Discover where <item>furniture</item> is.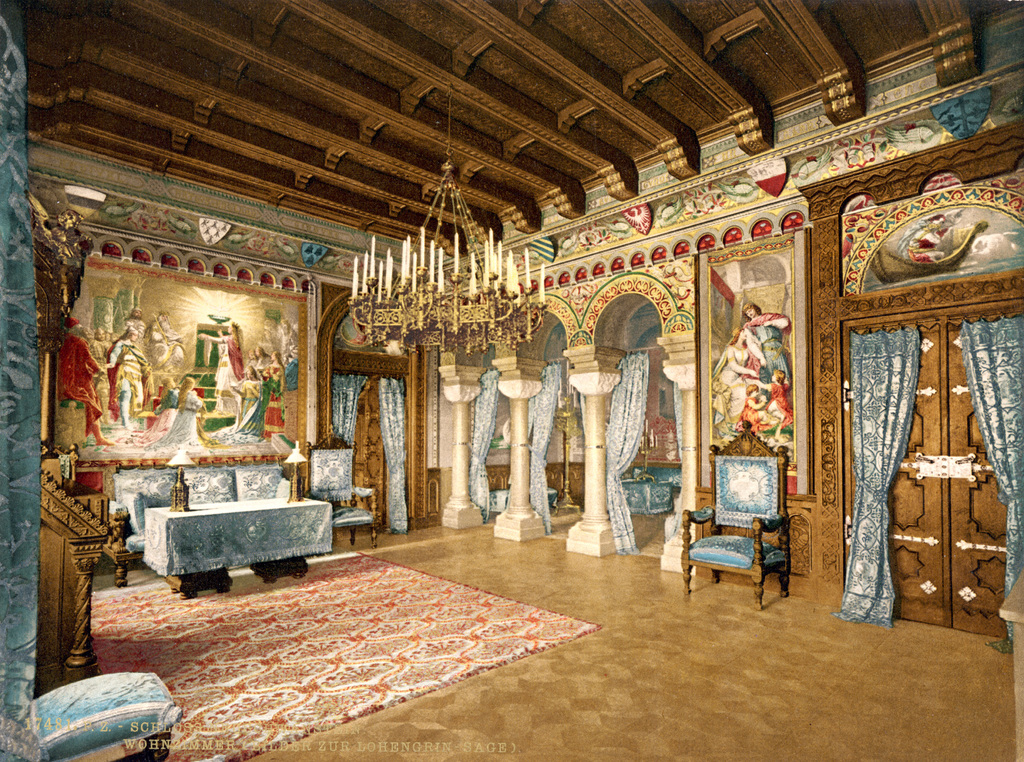
Discovered at detection(142, 492, 335, 600).
